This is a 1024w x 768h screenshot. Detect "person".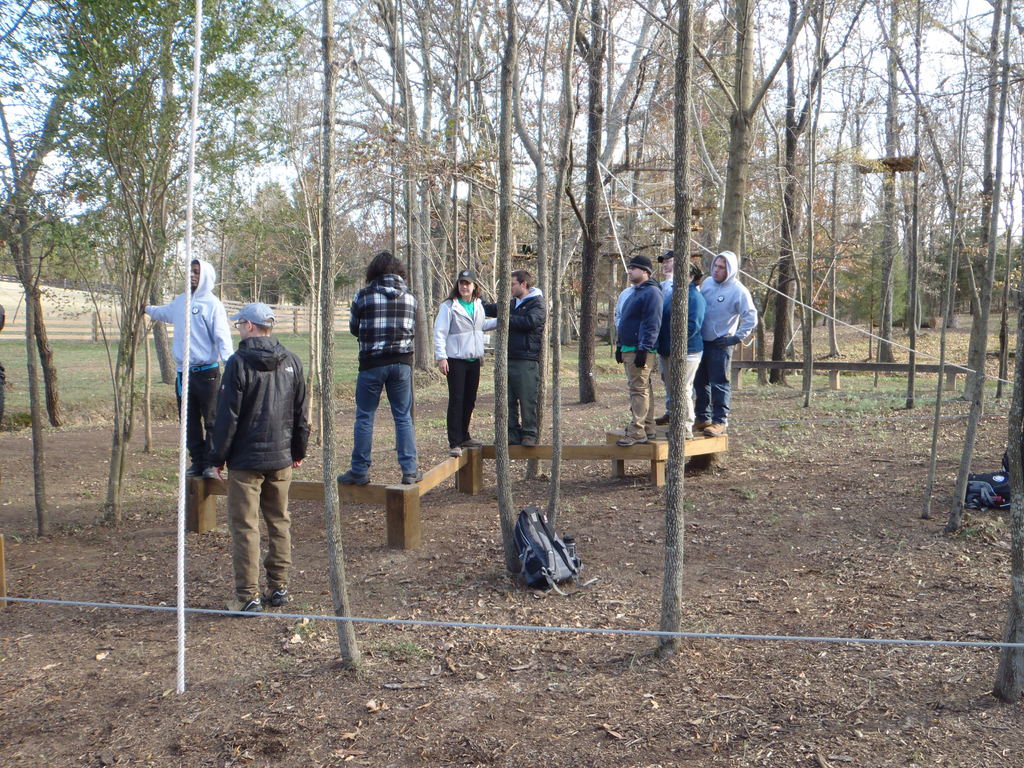
(348,249,420,491).
